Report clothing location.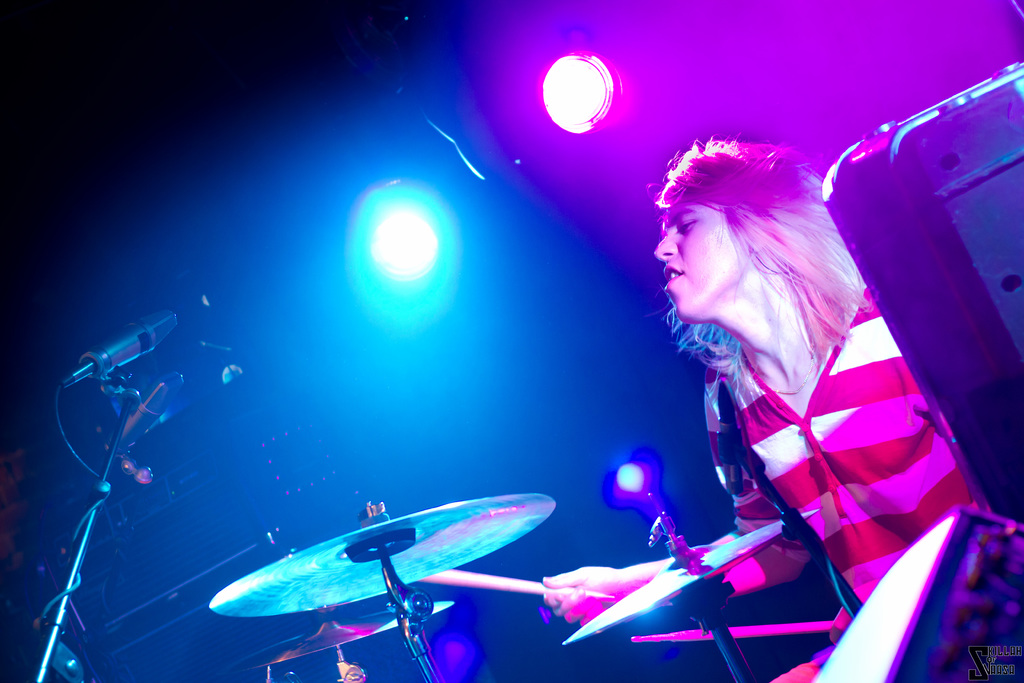
Report: [637,208,950,611].
